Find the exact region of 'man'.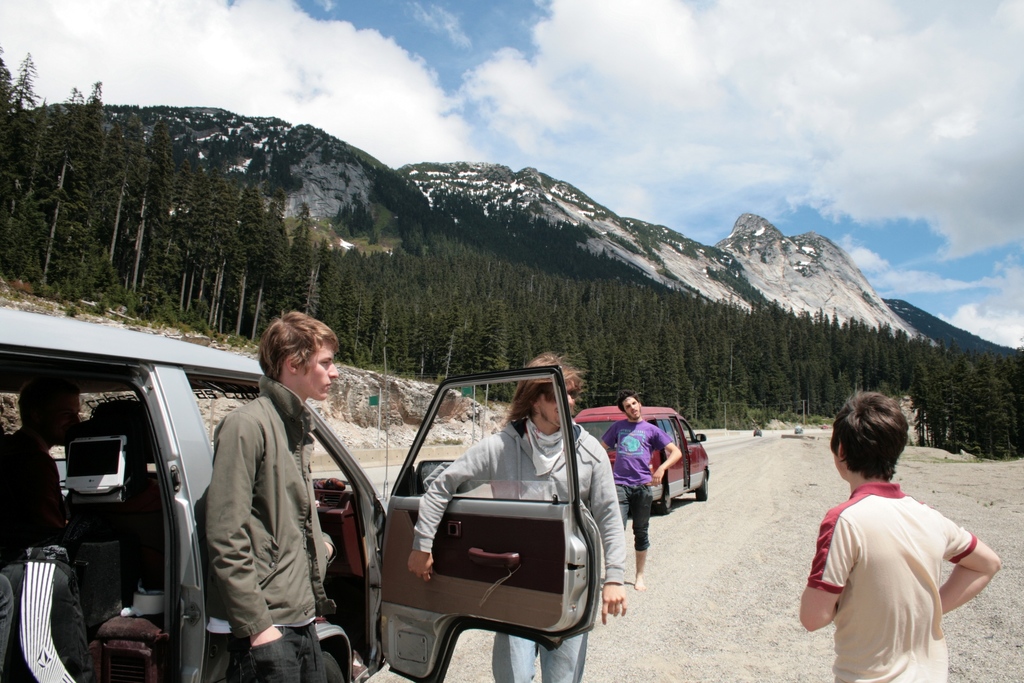
Exact region: detection(186, 309, 355, 682).
